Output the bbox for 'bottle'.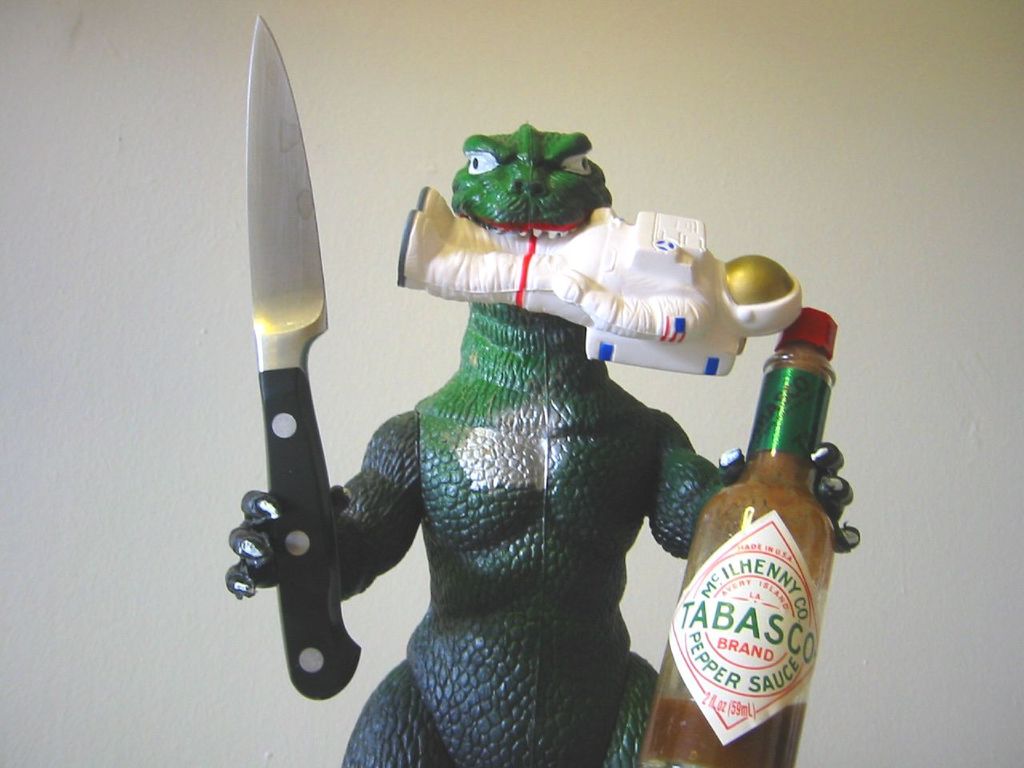
(641, 306, 840, 767).
